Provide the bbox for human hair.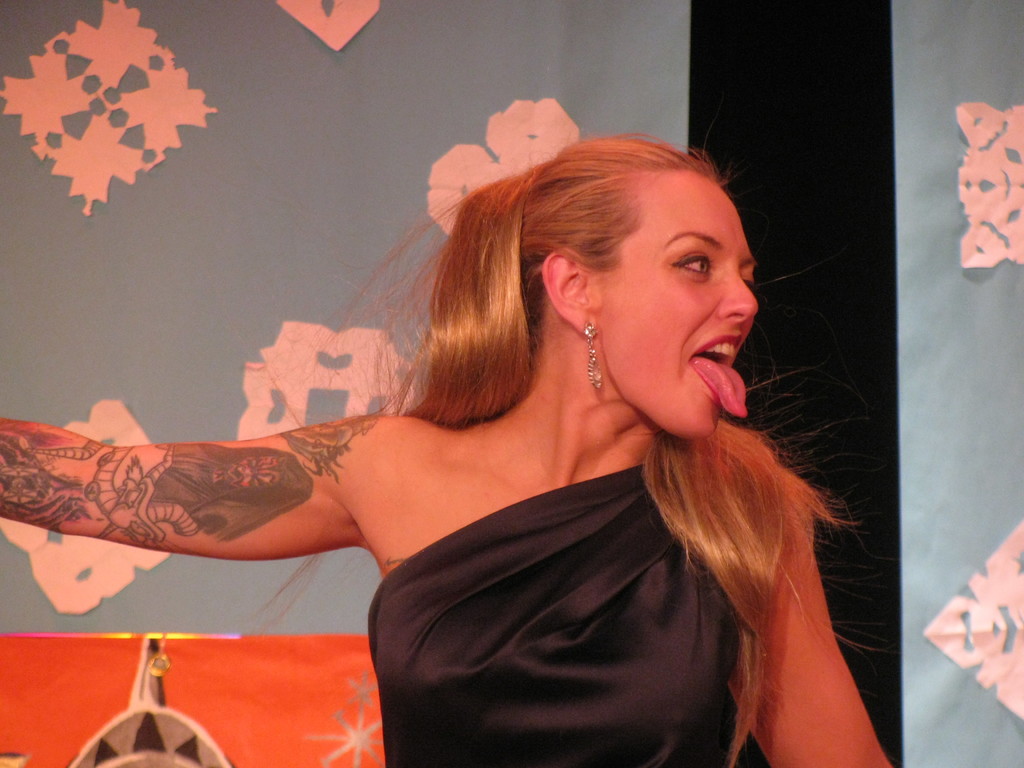
box=[233, 128, 888, 764].
